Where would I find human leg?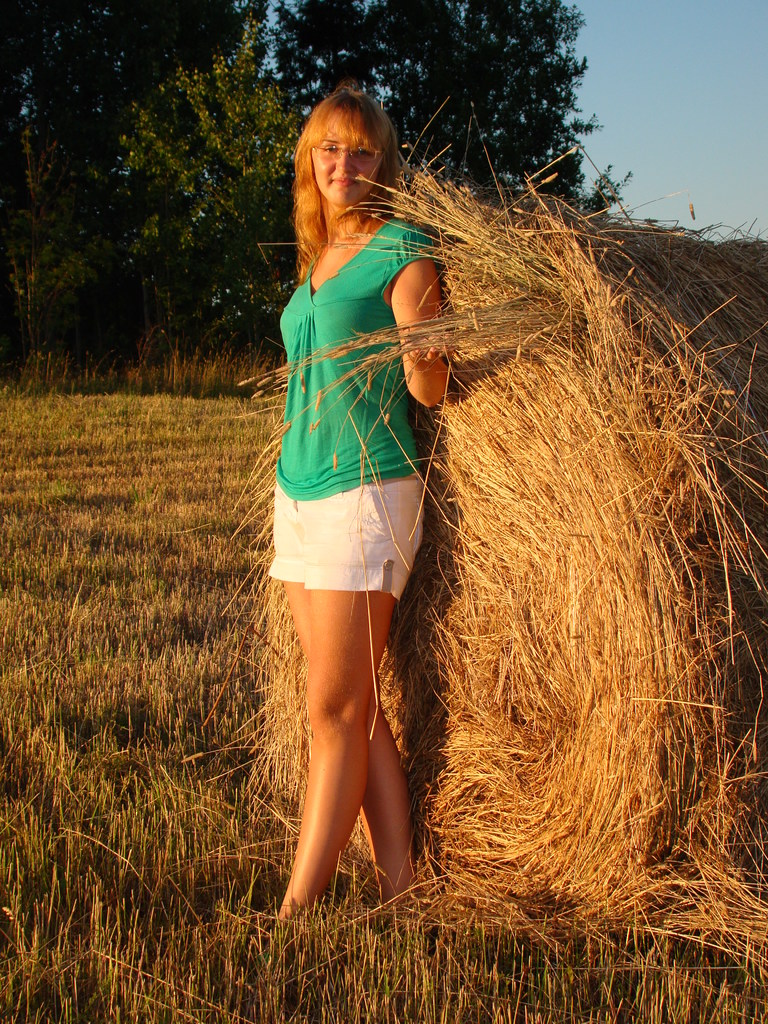
At detection(279, 581, 412, 910).
